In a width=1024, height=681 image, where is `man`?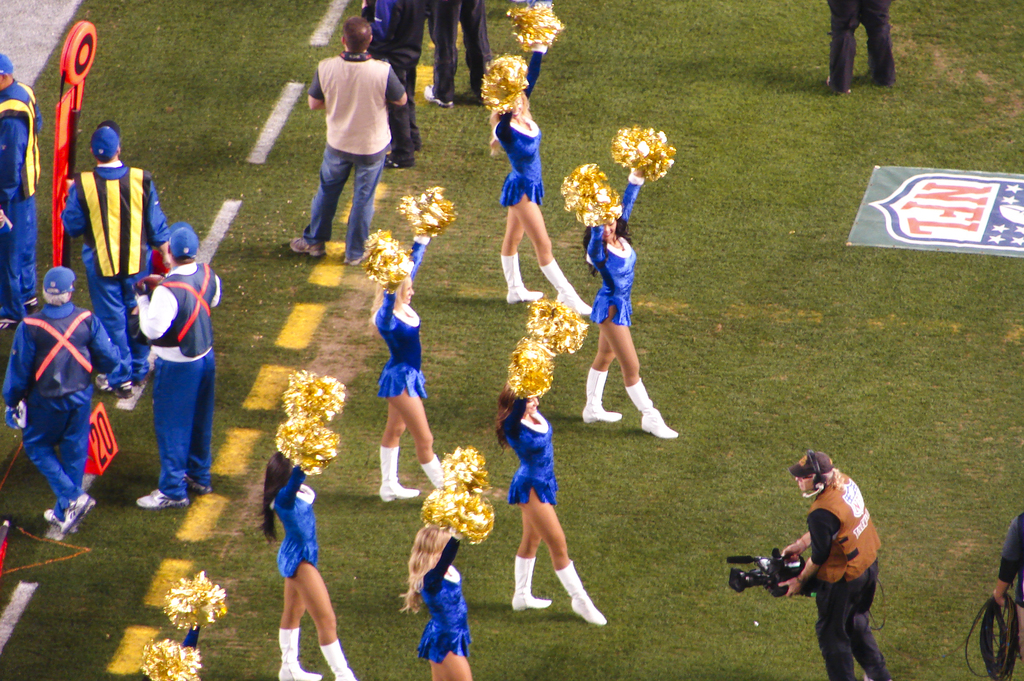
[left=360, top=0, right=422, bottom=168].
